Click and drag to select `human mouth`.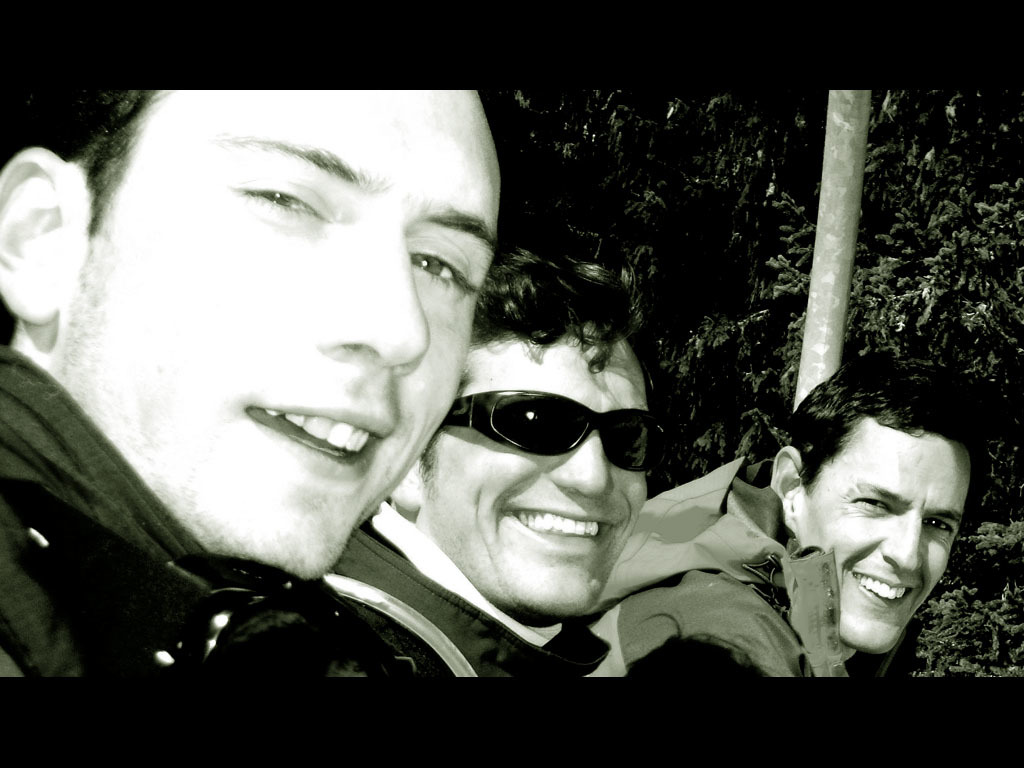
Selection: <region>510, 508, 626, 551</region>.
